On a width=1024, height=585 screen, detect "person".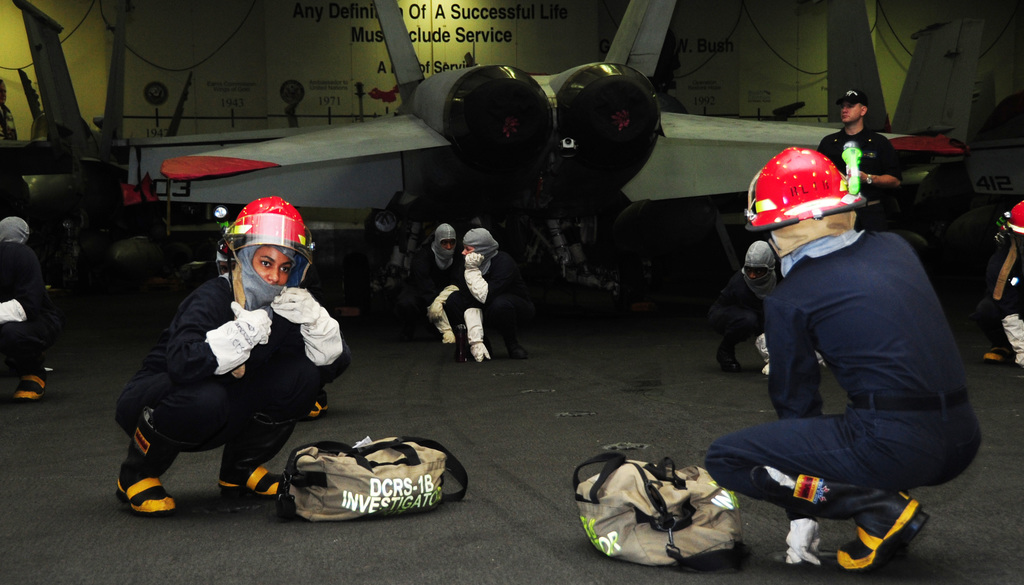
<region>392, 220, 470, 334</region>.
